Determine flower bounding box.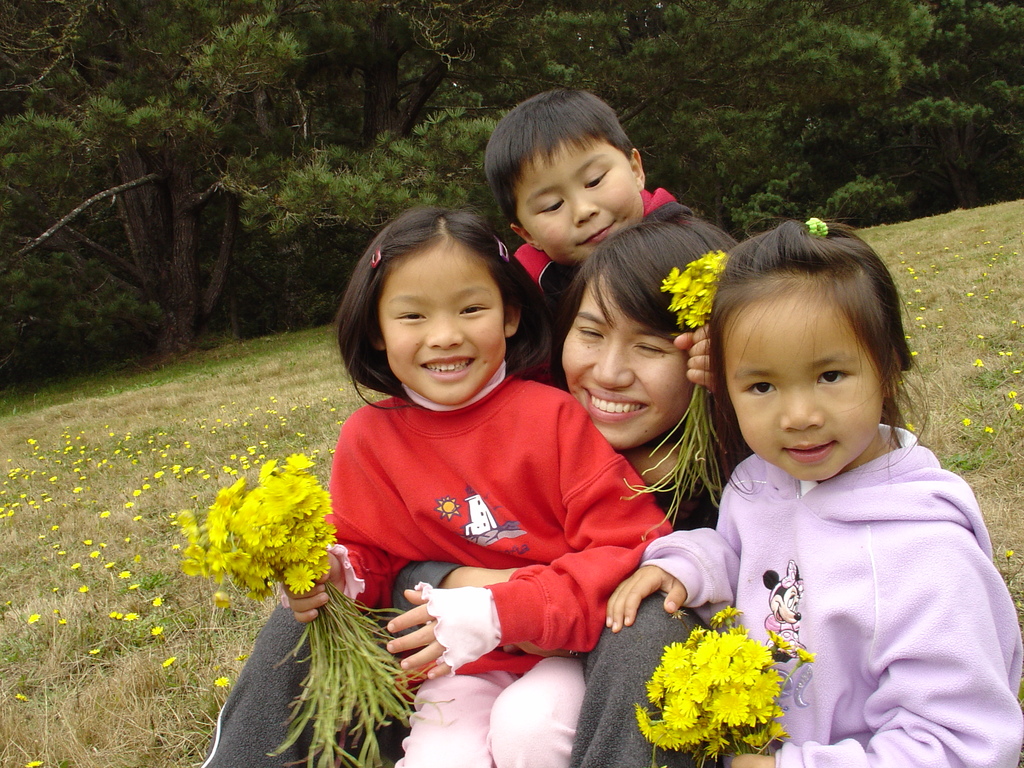
Determined: (40, 494, 47, 497).
